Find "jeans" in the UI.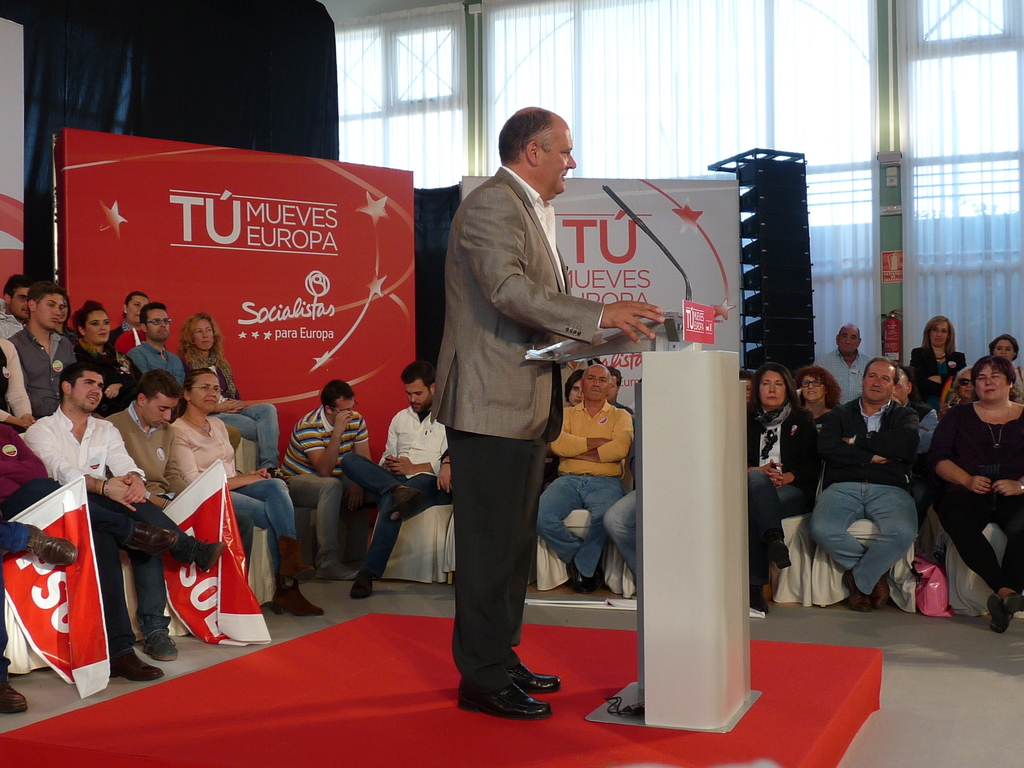
UI element at {"left": 811, "top": 476, "right": 927, "bottom": 598}.
